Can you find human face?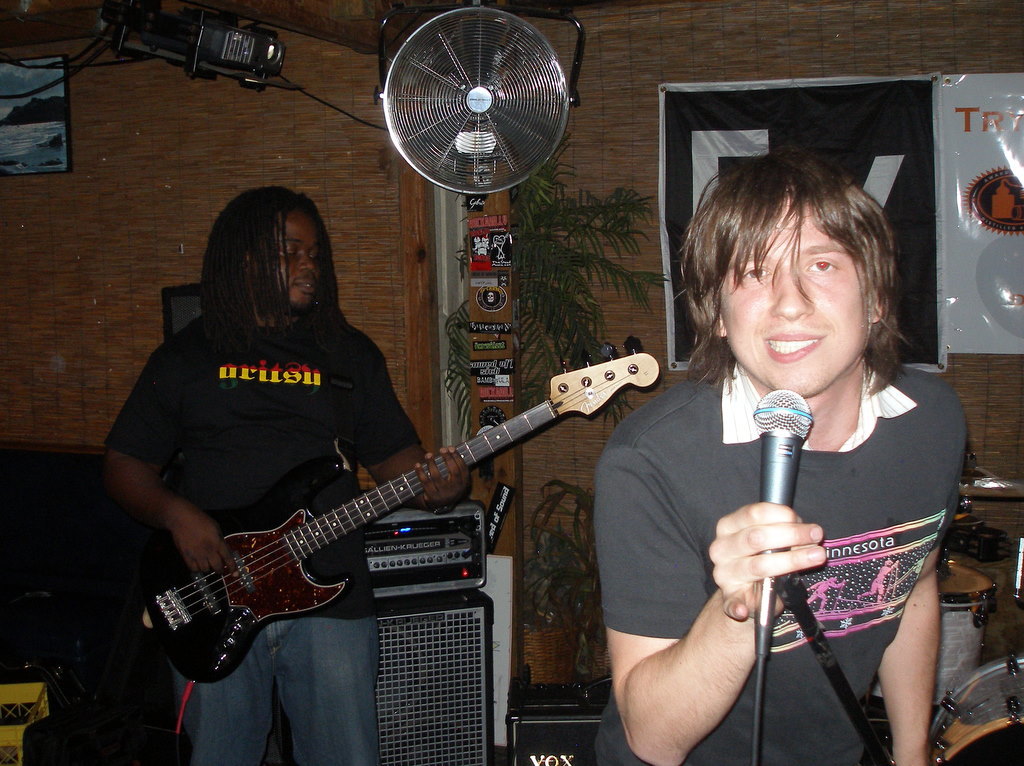
Yes, bounding box: (720,196,871,397).
